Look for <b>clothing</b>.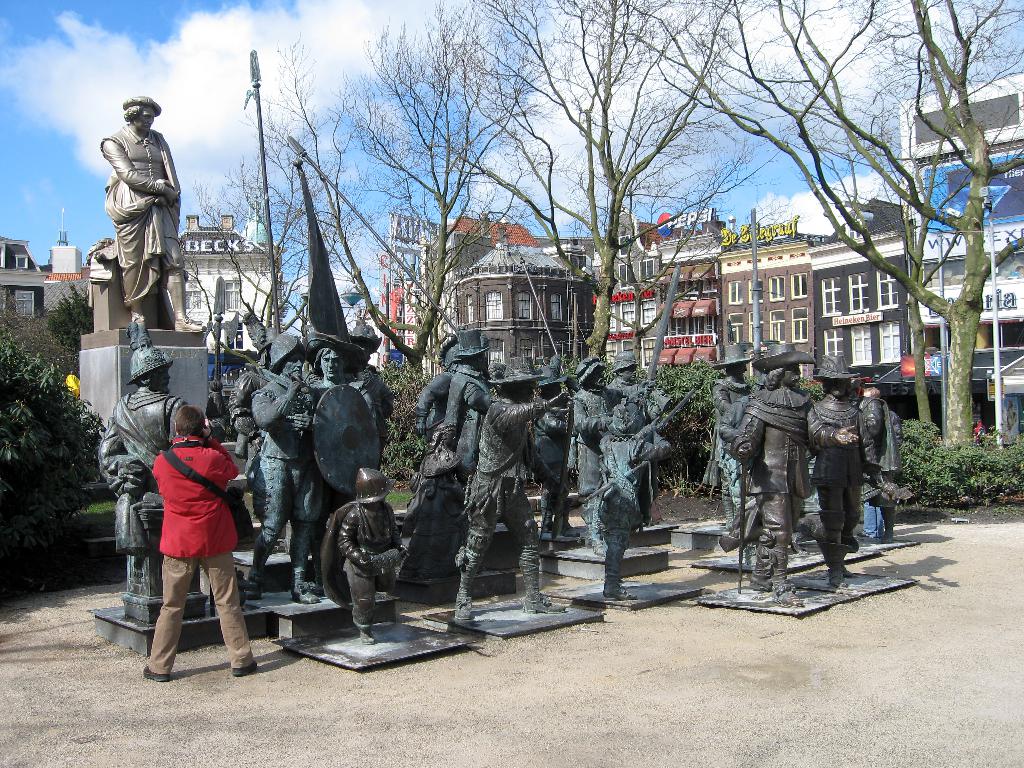
Found: rect(103, 124, 180, 312).
